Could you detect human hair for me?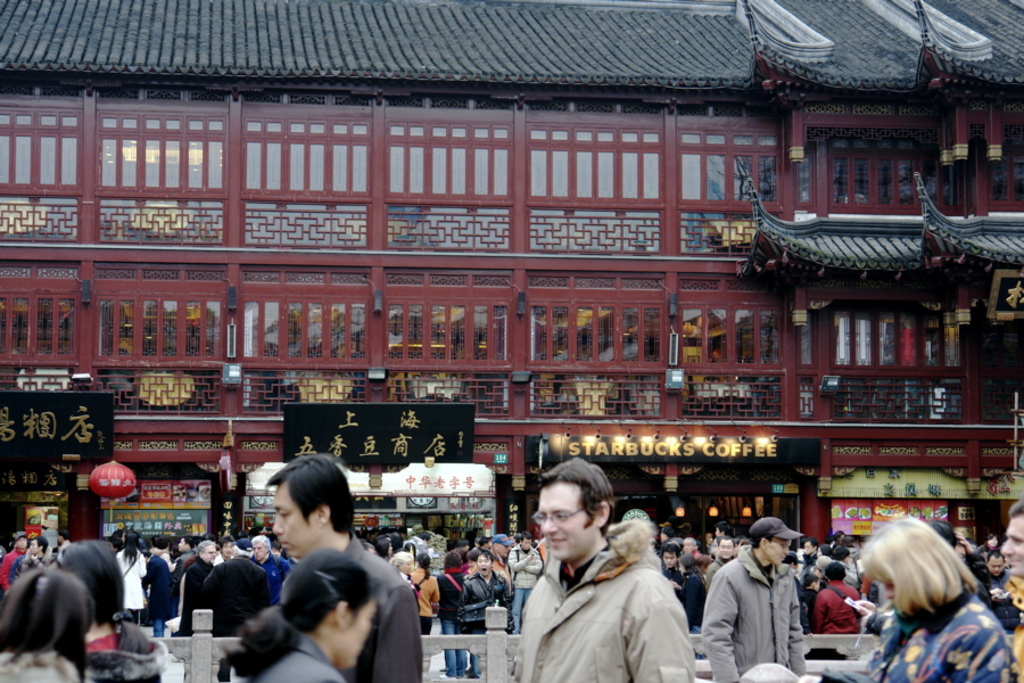
Detection result: bbox=[66, 538, 156, 657].
